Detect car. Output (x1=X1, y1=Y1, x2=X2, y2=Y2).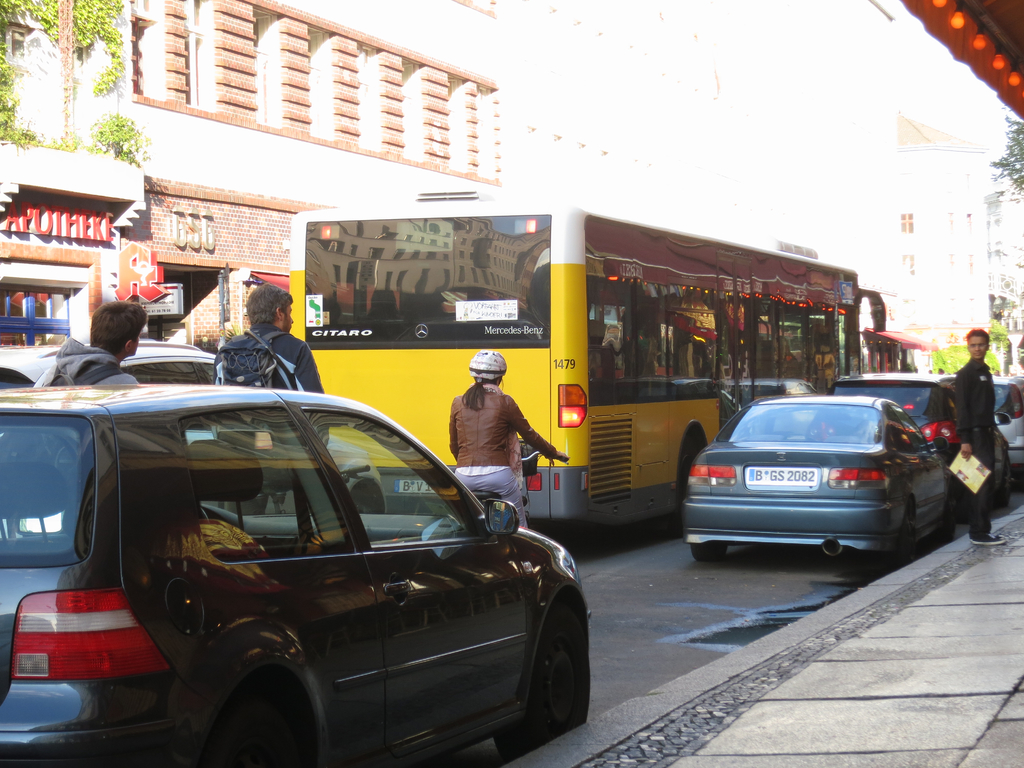
(x1=676, y1=397, x2=959, y2=572).
